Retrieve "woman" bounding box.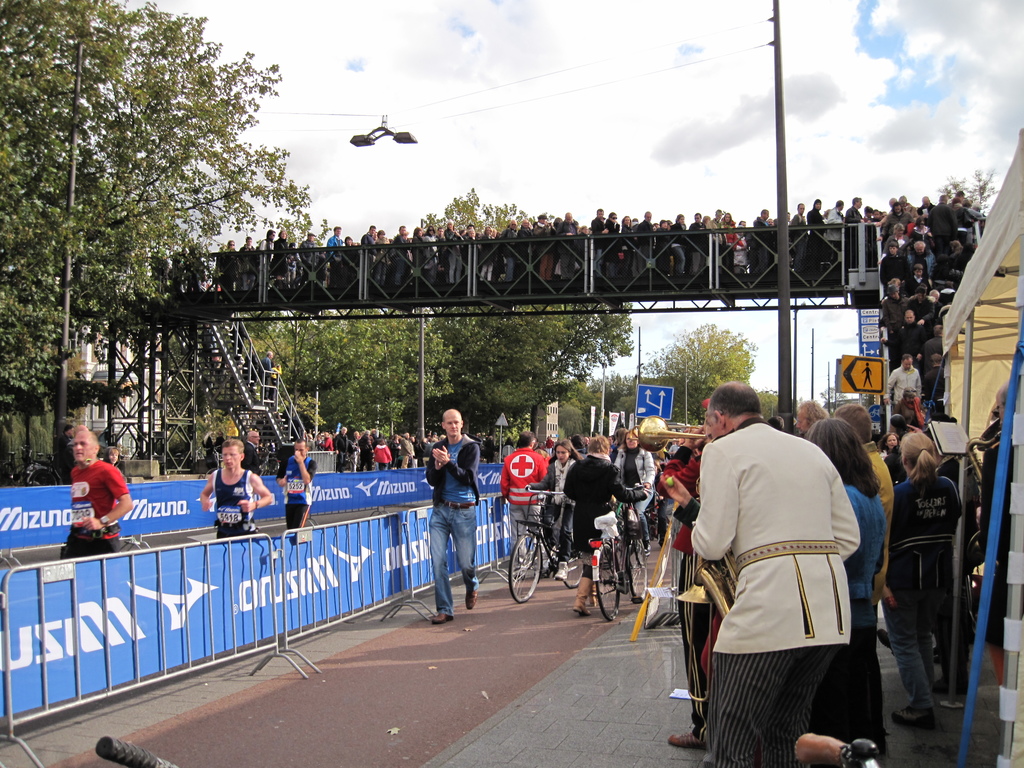
Bounding box: (left=668, top=211, right=689, bottom=275).
